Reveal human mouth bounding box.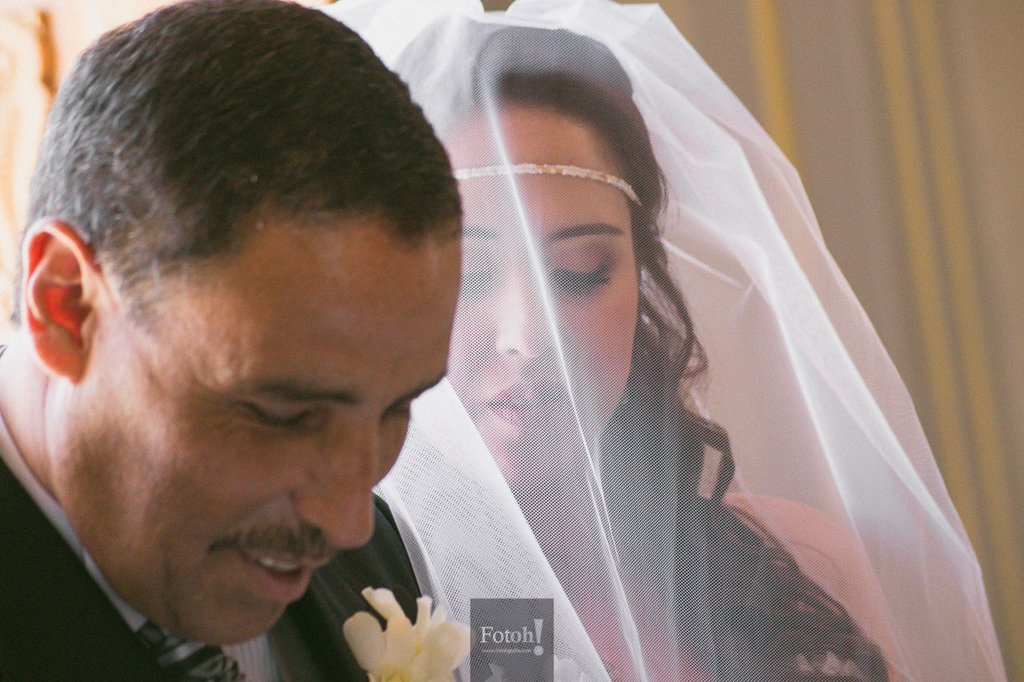
Revealed: {"left": 242, "top": 553, "right": 327, "bottom": 598}.
